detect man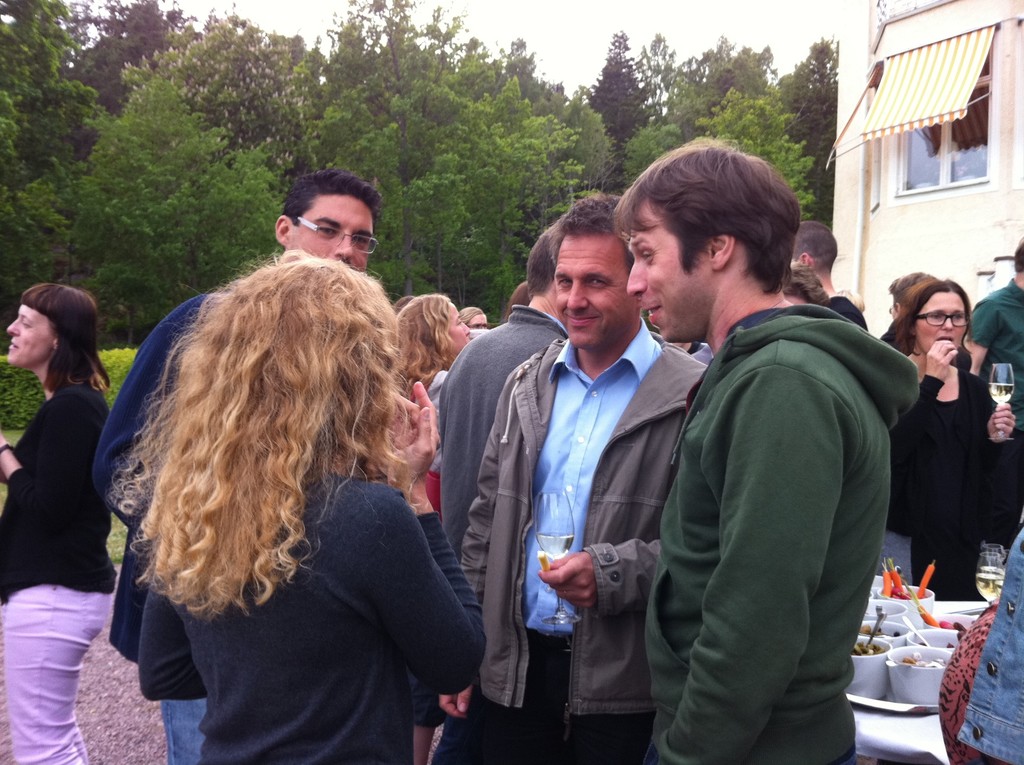
<region>435, 221, 582, 572</region>
